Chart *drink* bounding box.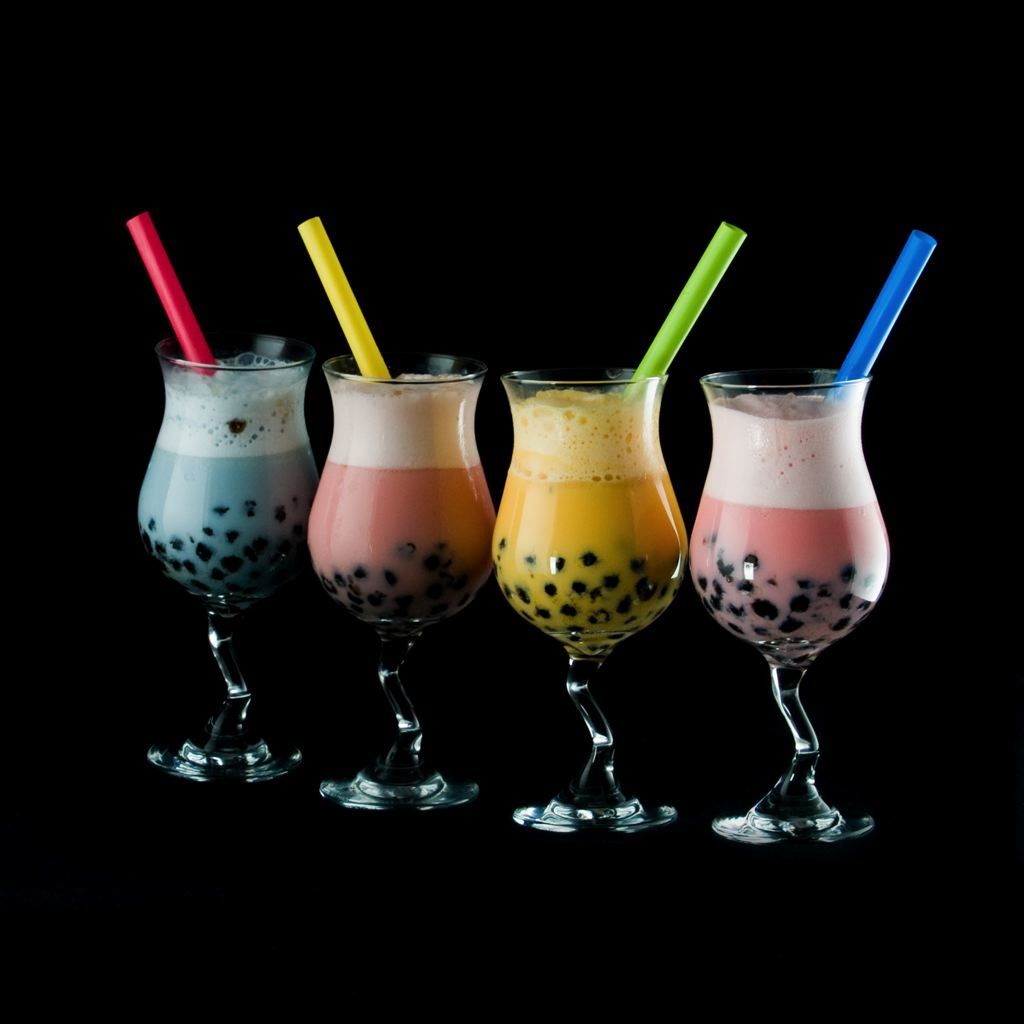
Charted: Rect(683, 372, 889, 649).
